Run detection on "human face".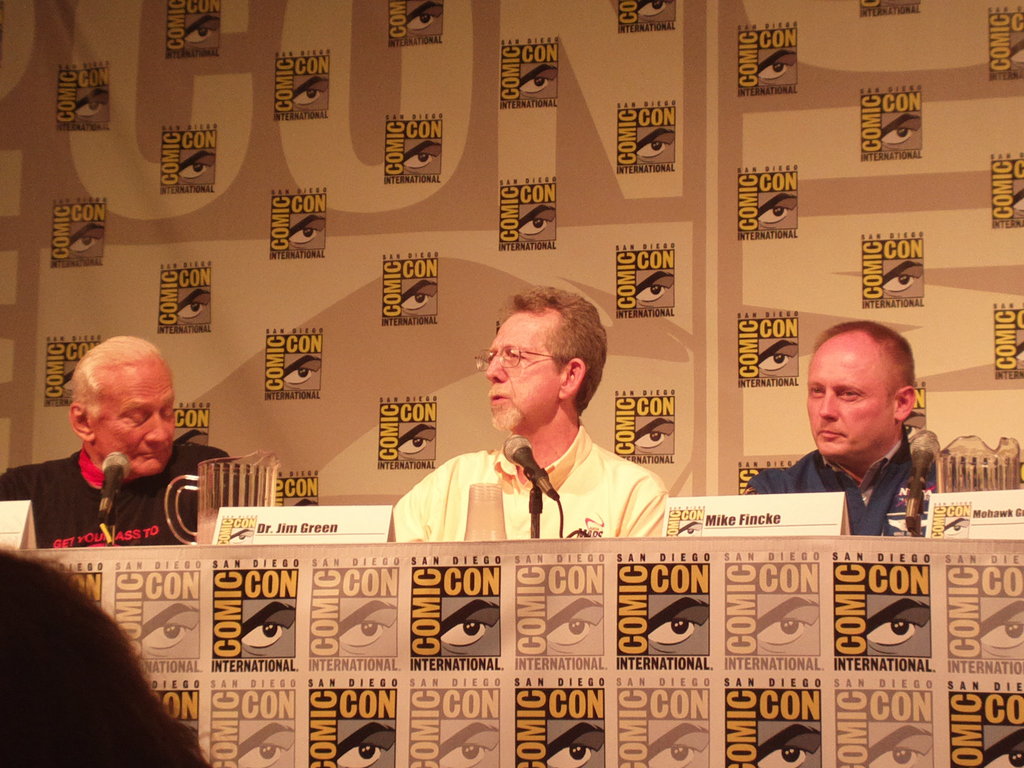
Result: Rect(83, 361, 184, 479).
